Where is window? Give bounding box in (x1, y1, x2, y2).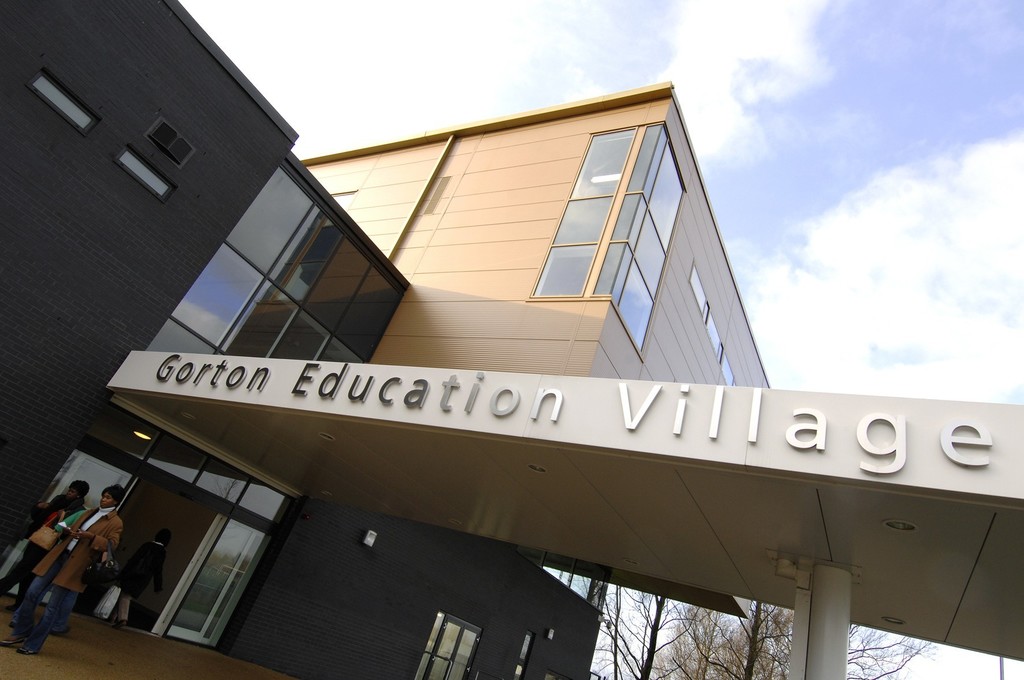
(150, 117, 196, 170).
